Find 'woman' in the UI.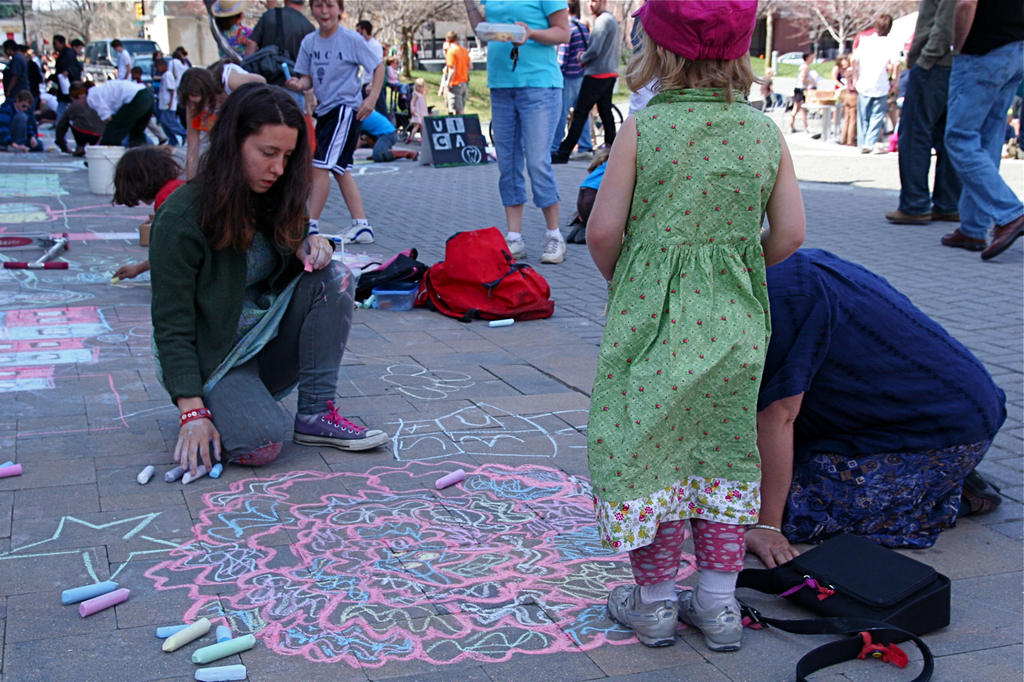
UI element at left=214, top=0, right=282, bottom=73.
